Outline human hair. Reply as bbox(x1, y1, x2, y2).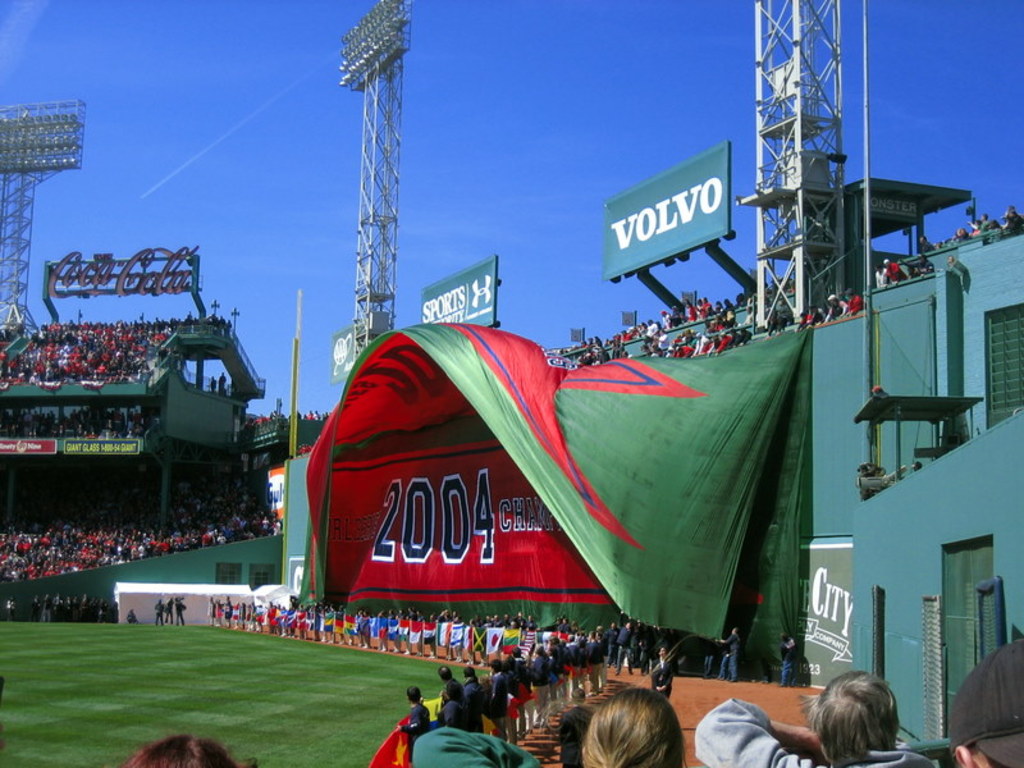
bbox(438, 666, 445, 677).
